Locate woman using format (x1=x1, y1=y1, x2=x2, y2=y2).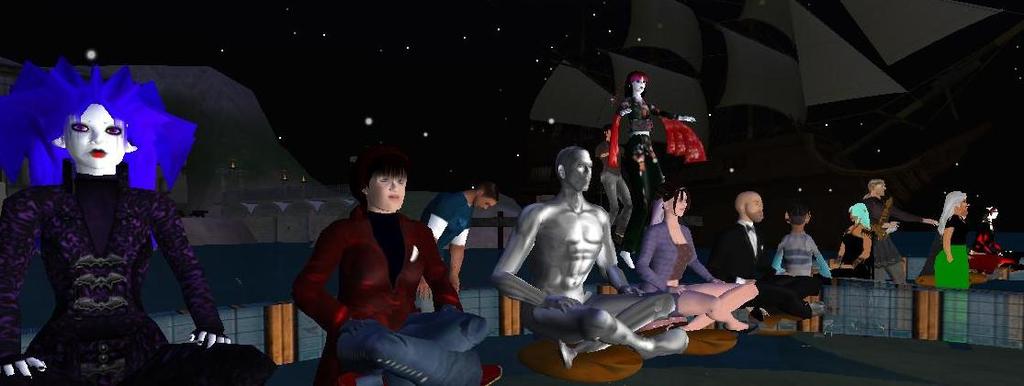
(x1=834, y1=202, x2=875, y2=287).
